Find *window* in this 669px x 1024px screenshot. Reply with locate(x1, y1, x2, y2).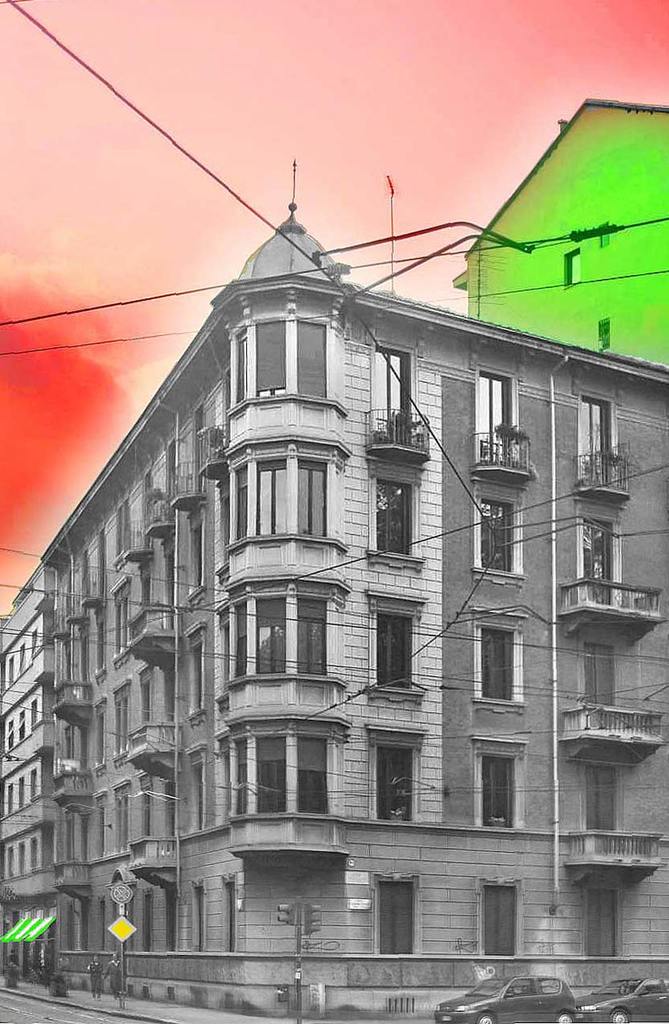
locate(5, 719, 16, 752).
